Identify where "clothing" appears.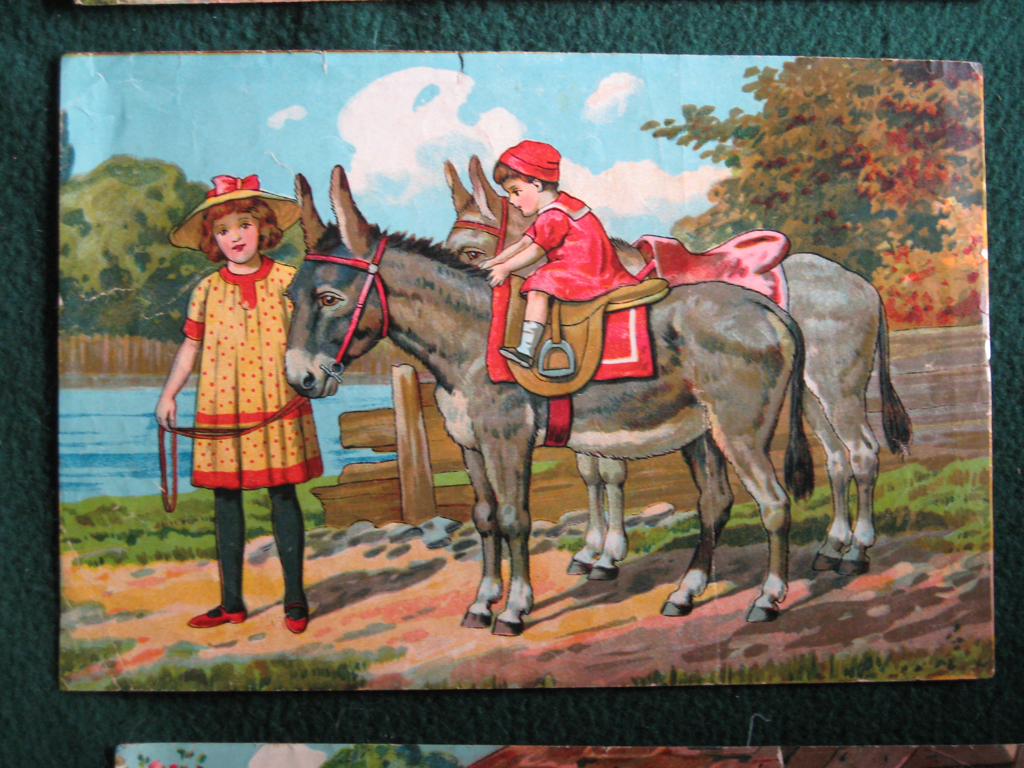
Appears at {"left": 519, "top": 188, "right": 644, "bottom": 301}.
